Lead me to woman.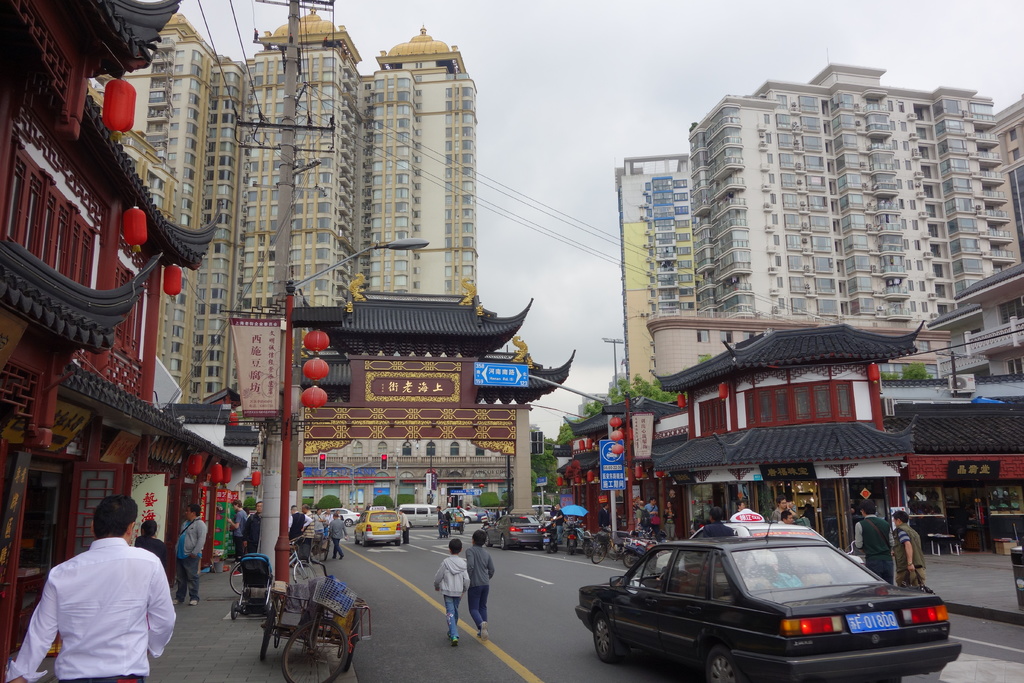
Lead to pyautogui.locateOnScreen(315, 502, 337, 541).
